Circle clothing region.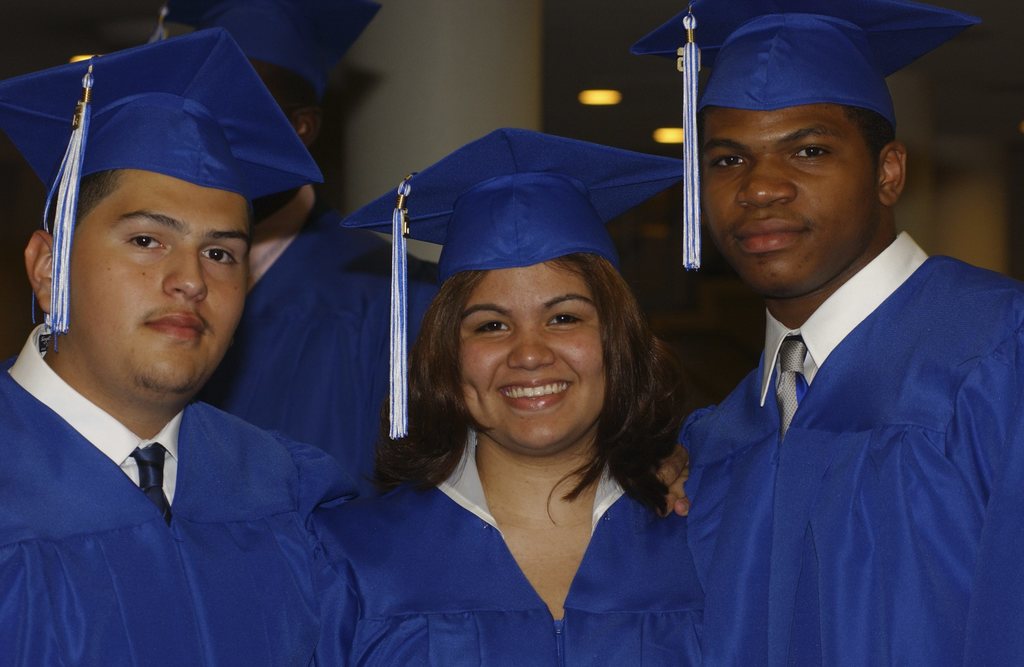
Region: [x1=330, y1=378, x2=737, y2=659].
